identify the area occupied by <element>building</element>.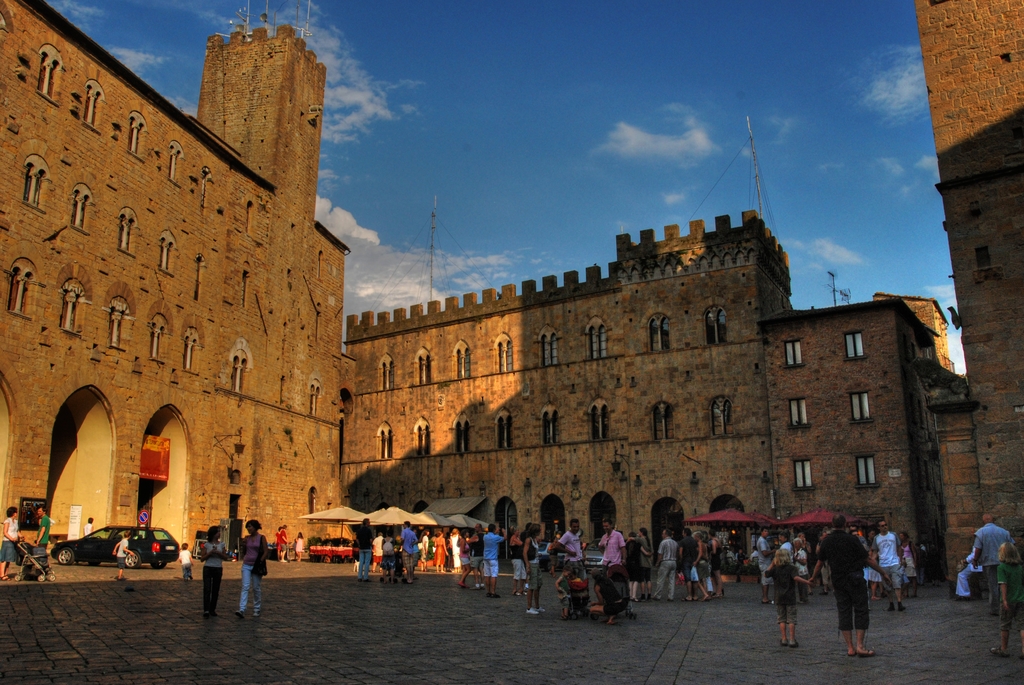
Area: select_region(752, 298, 942, 572).
